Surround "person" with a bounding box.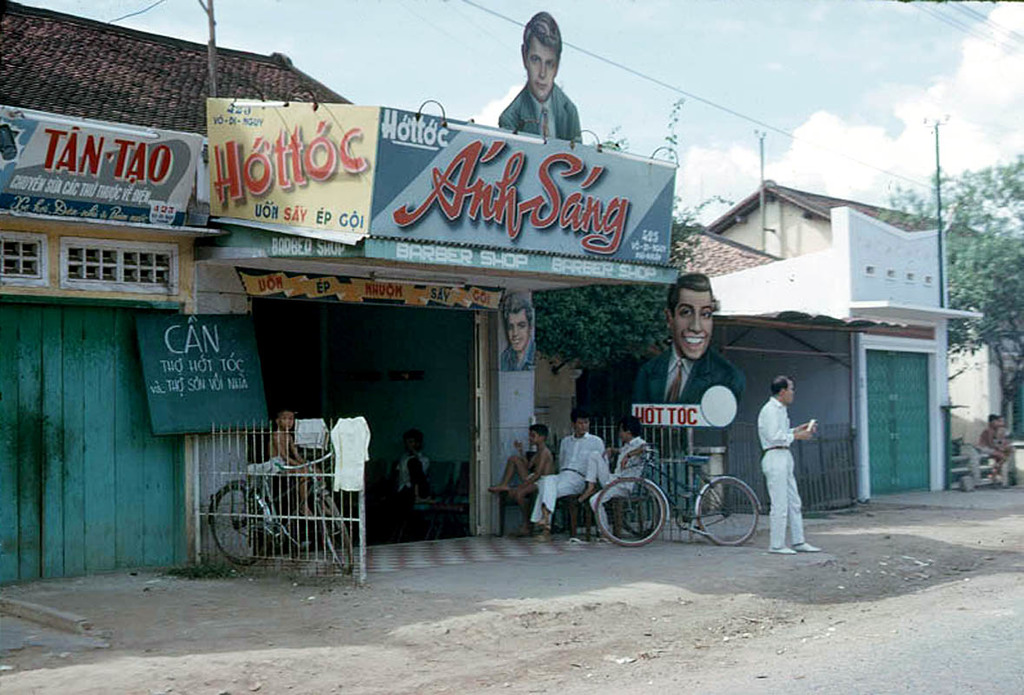
BBox(489, 421, 554, 535).
